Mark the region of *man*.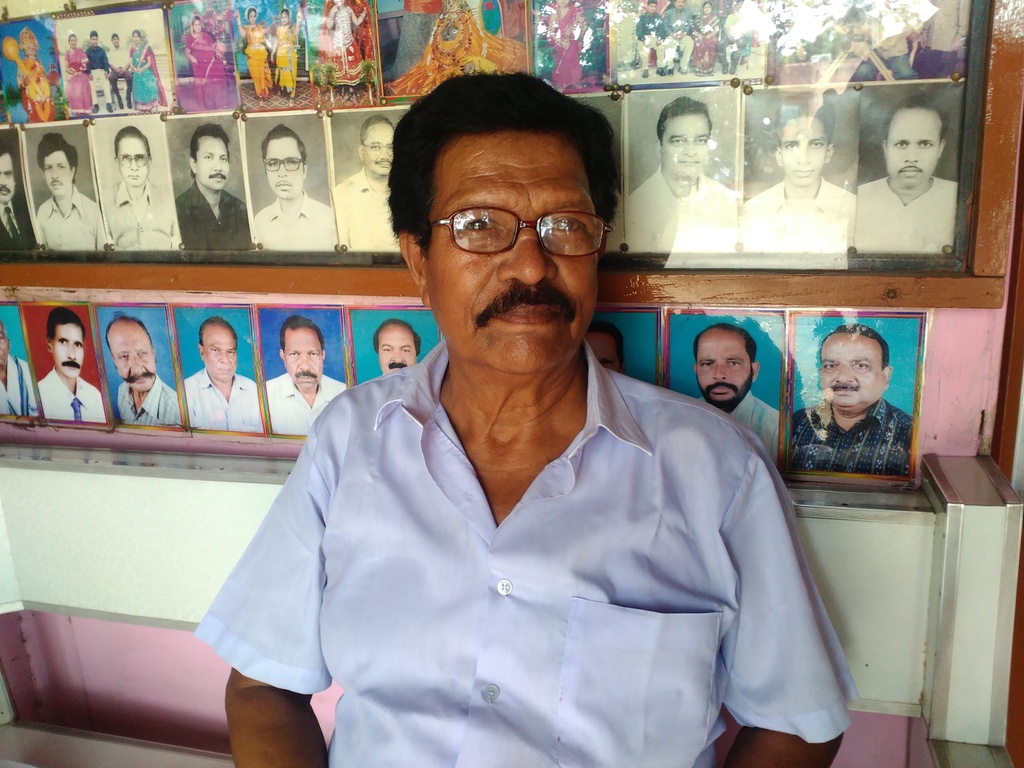
Region: bbox(180, 127, 255, 246).
